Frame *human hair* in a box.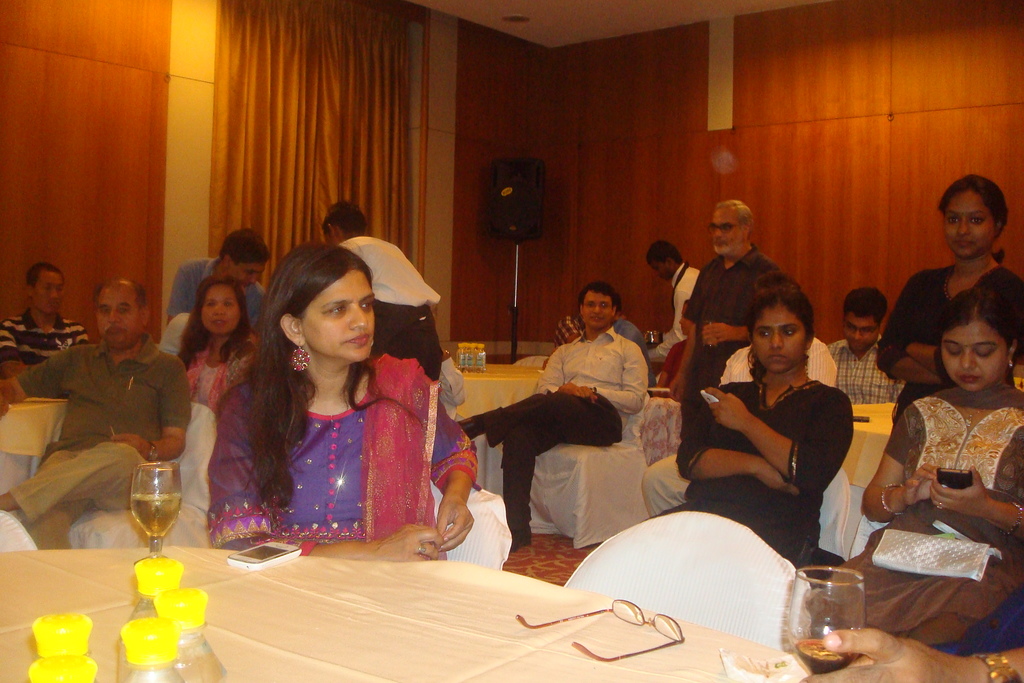
(749, 278, 820, 347).
